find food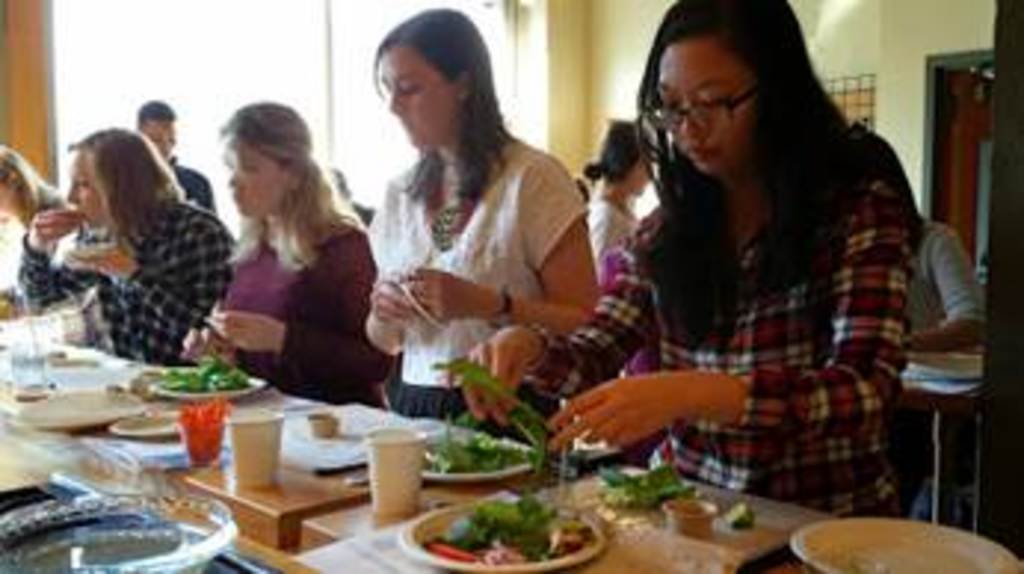
716:497:764:536
